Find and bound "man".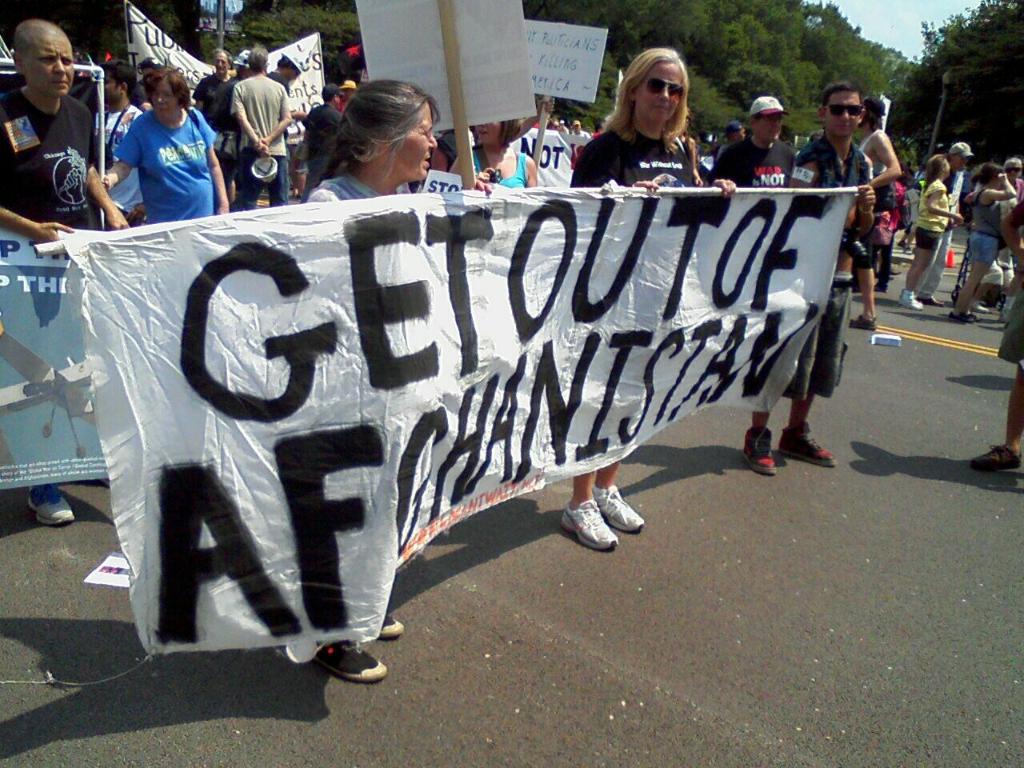
Bound: Rect(232, 44, 288, 208).
